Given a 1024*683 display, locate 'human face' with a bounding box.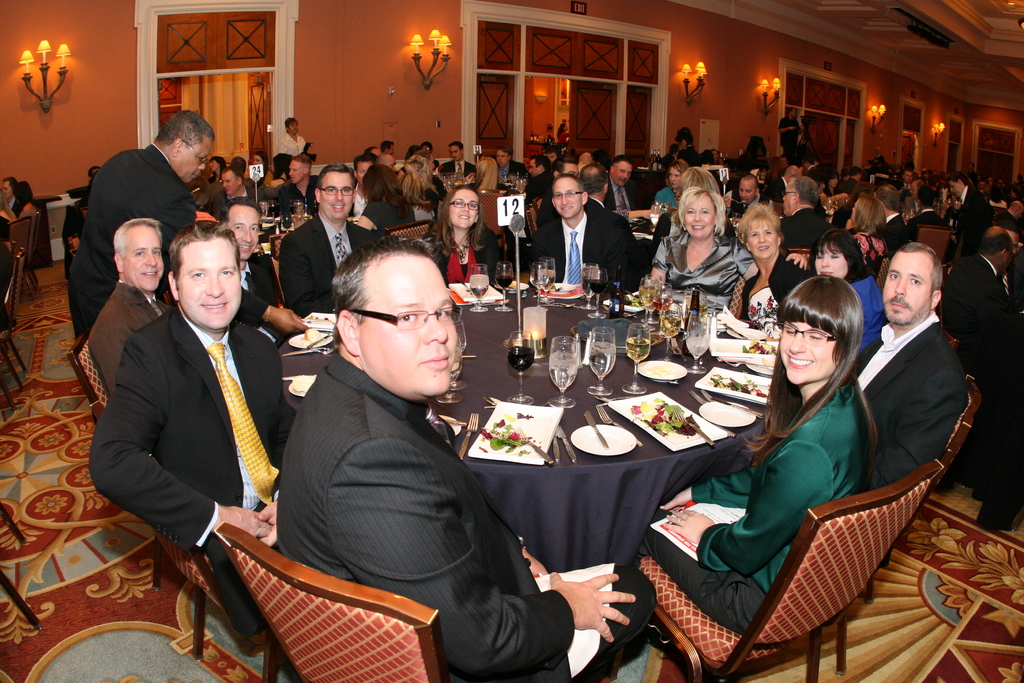
Located: [left=449, top=145, right=461, bottom=160].
